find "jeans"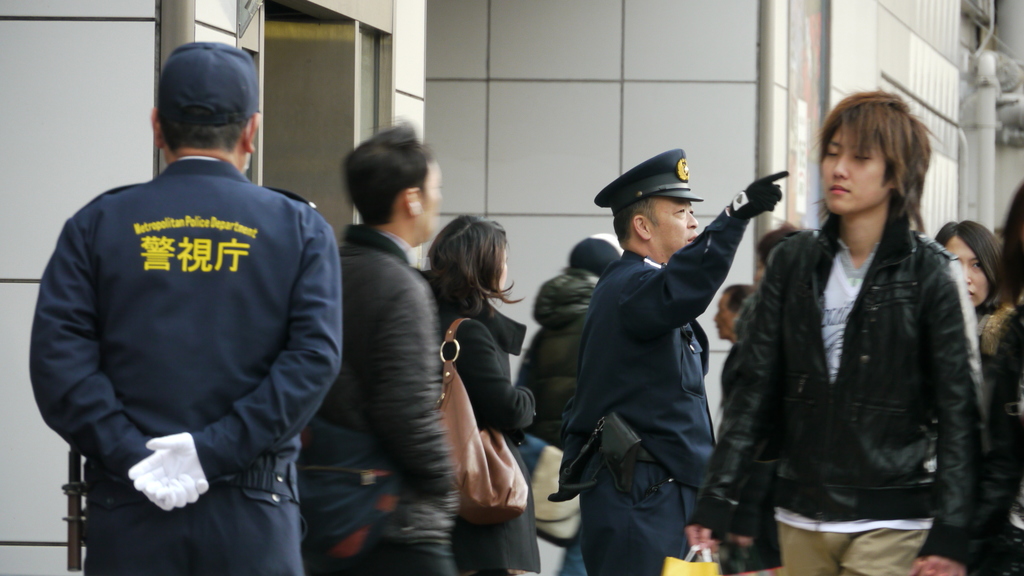
bbox(330, 527, 456, 575)
